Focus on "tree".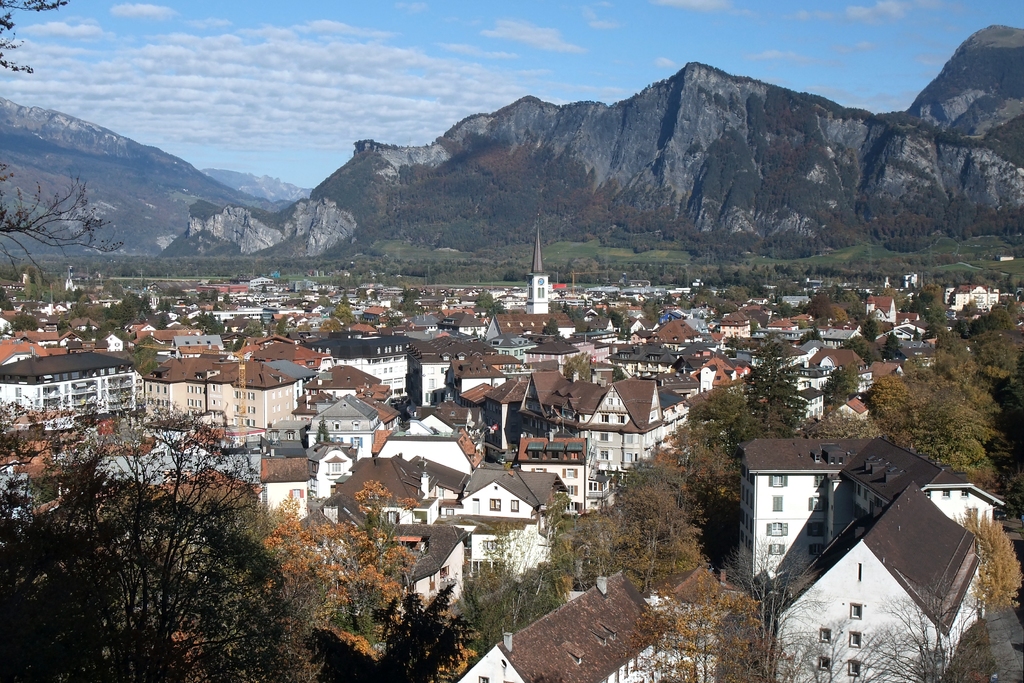
Focused at crop(297, 322, 313, 338).
